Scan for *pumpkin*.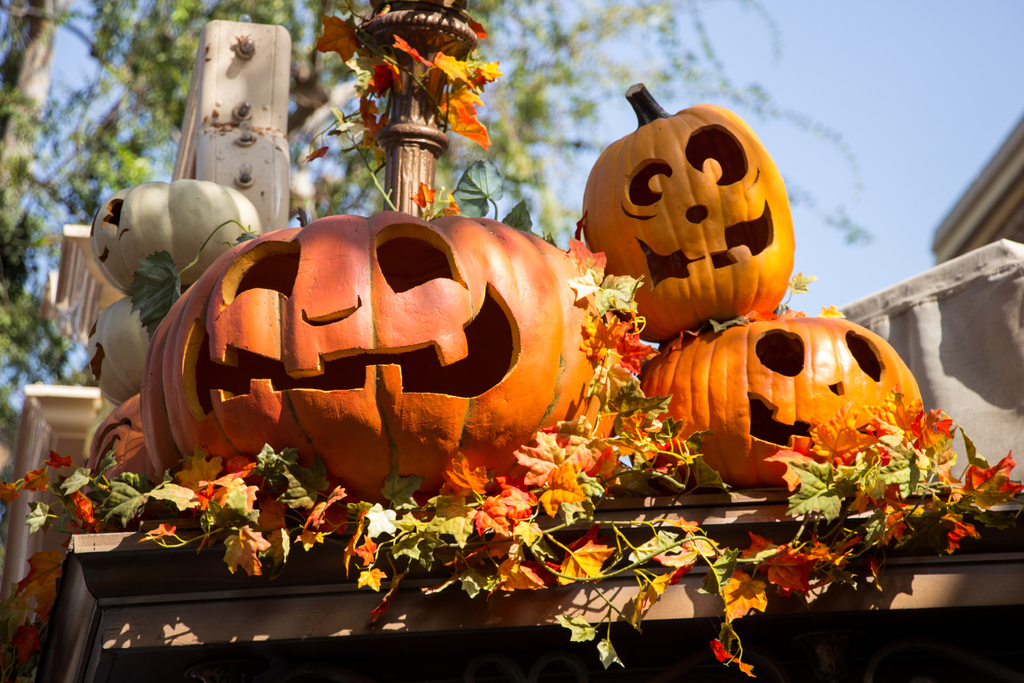
Scan result: locate(626, 303, 921, 492).
